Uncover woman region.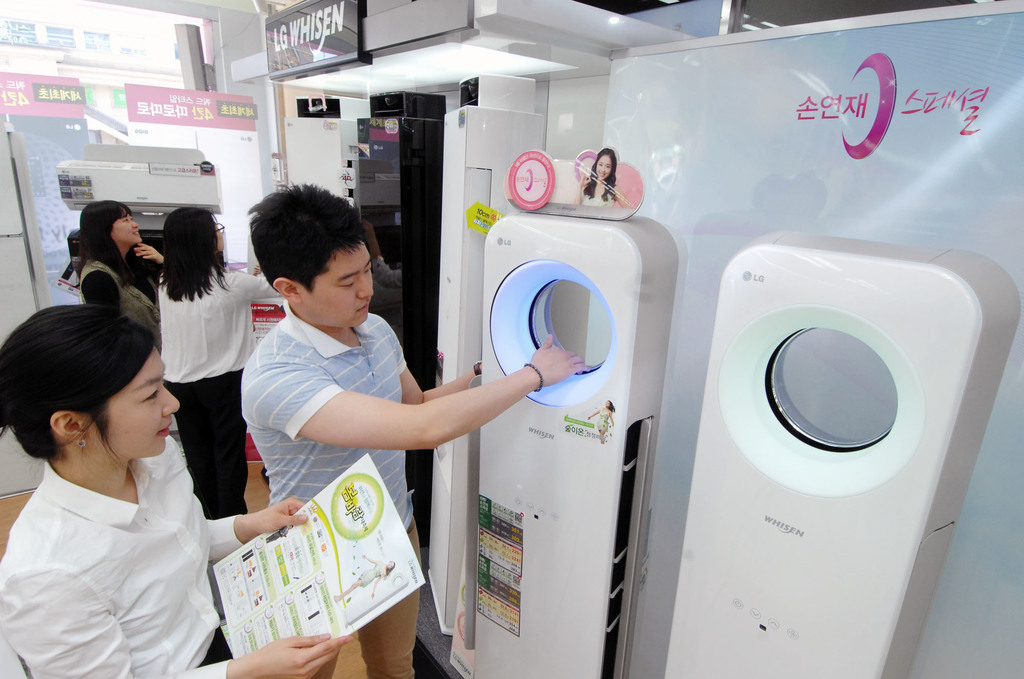
Uncovered: [154,209,282,525].
